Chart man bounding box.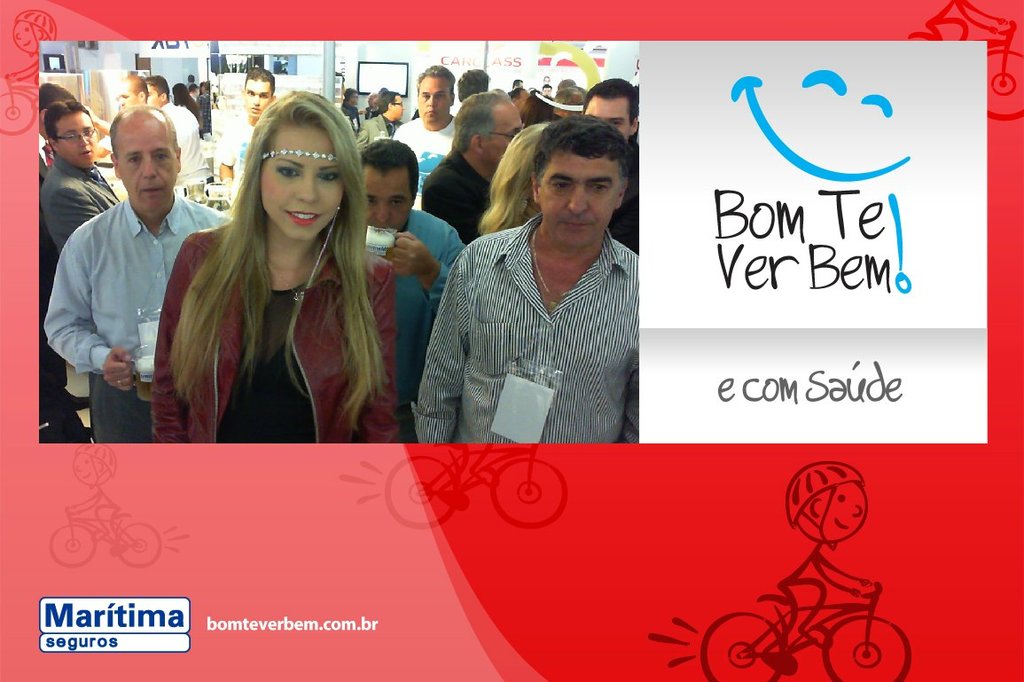
Charted: <bbox>66, 88, 250, 451</bbox>.
